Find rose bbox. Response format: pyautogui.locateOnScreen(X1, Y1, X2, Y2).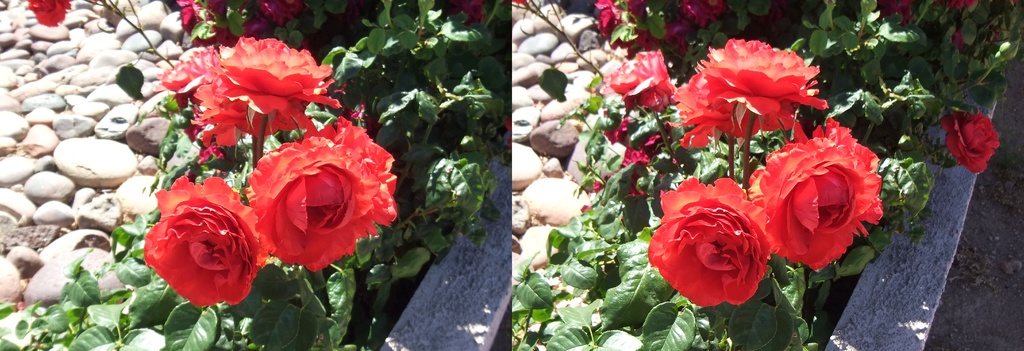
pyautogui.locateOnScreen(646, 178, 770, 309).
